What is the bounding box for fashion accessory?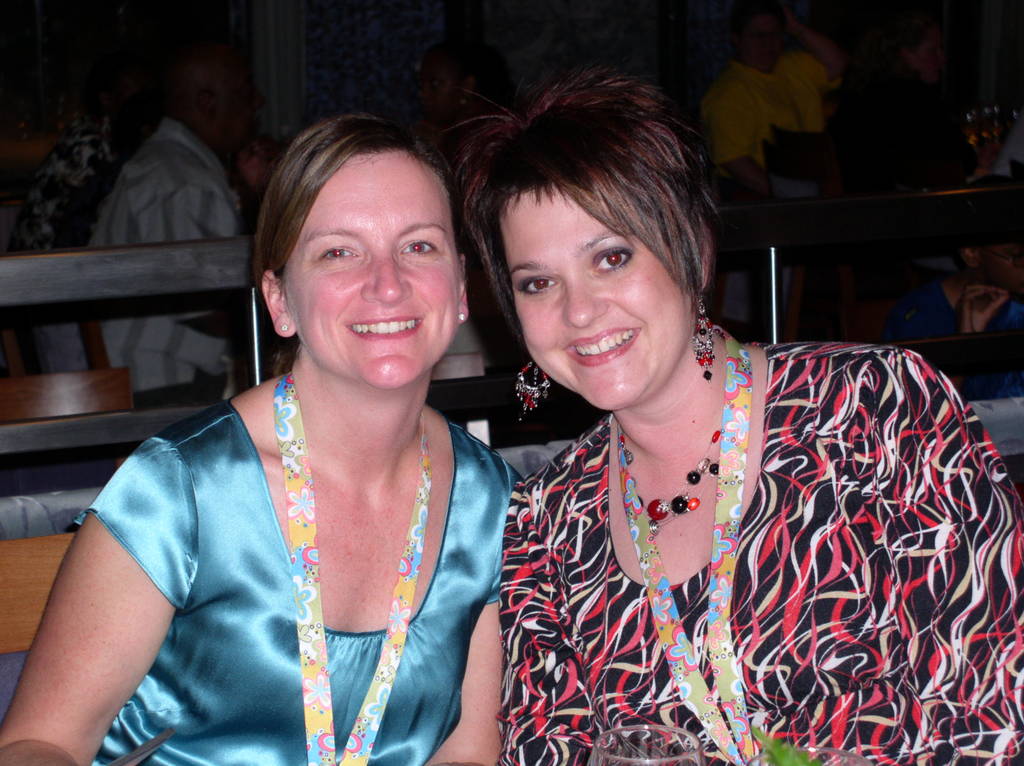
<region>279, 323, 287, 330</region>.
